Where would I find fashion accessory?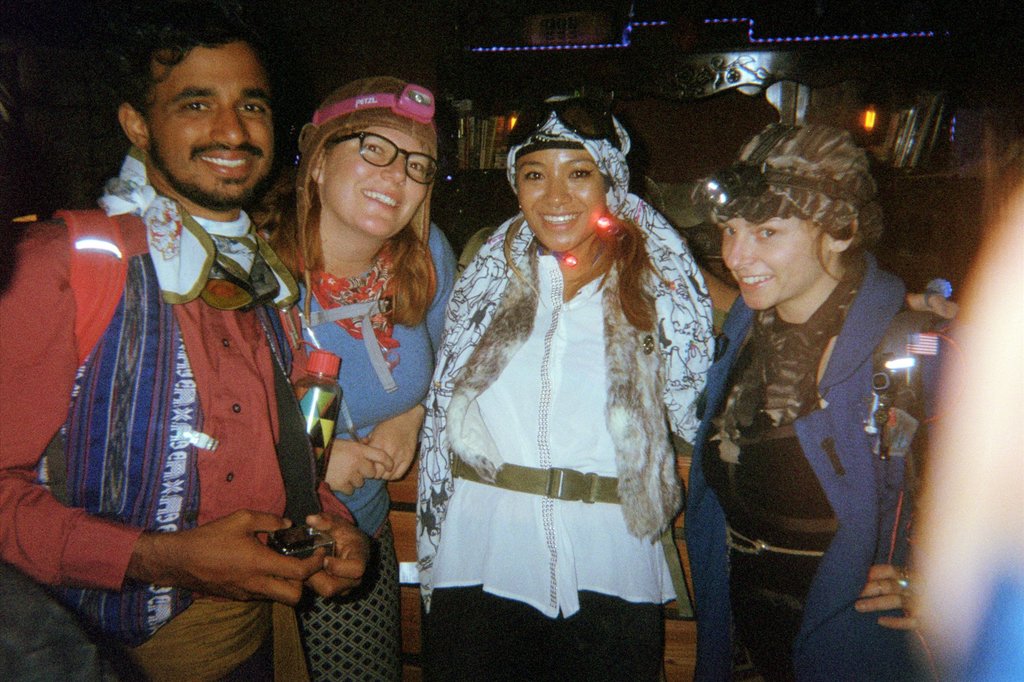
At bbox=(728, 523, 824, 644).
